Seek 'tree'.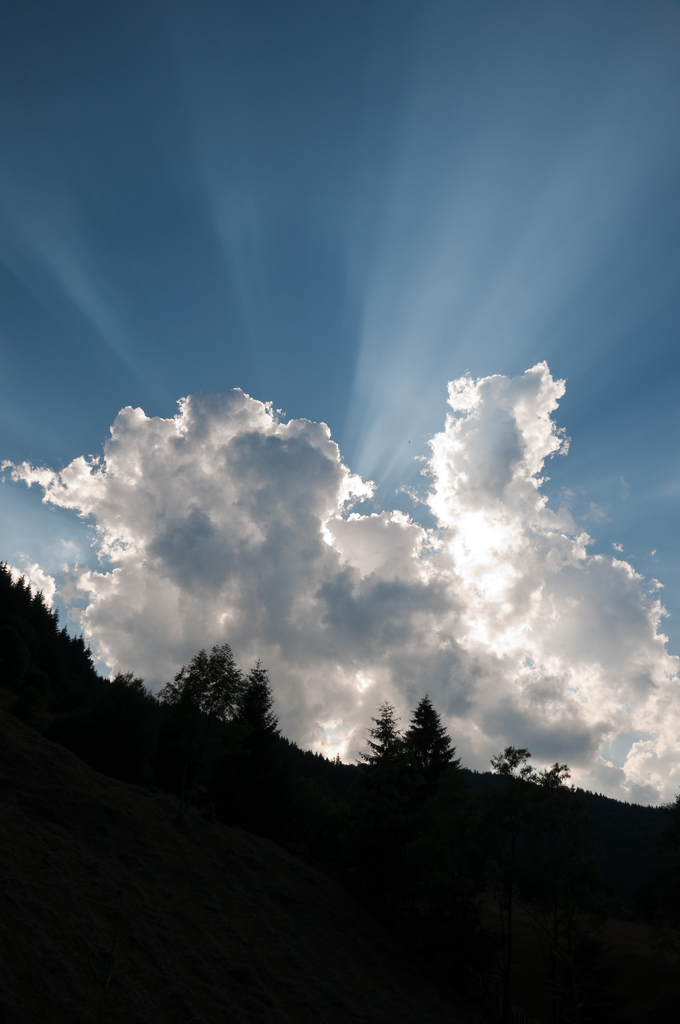
Rect(166, 641, 247, 724).
